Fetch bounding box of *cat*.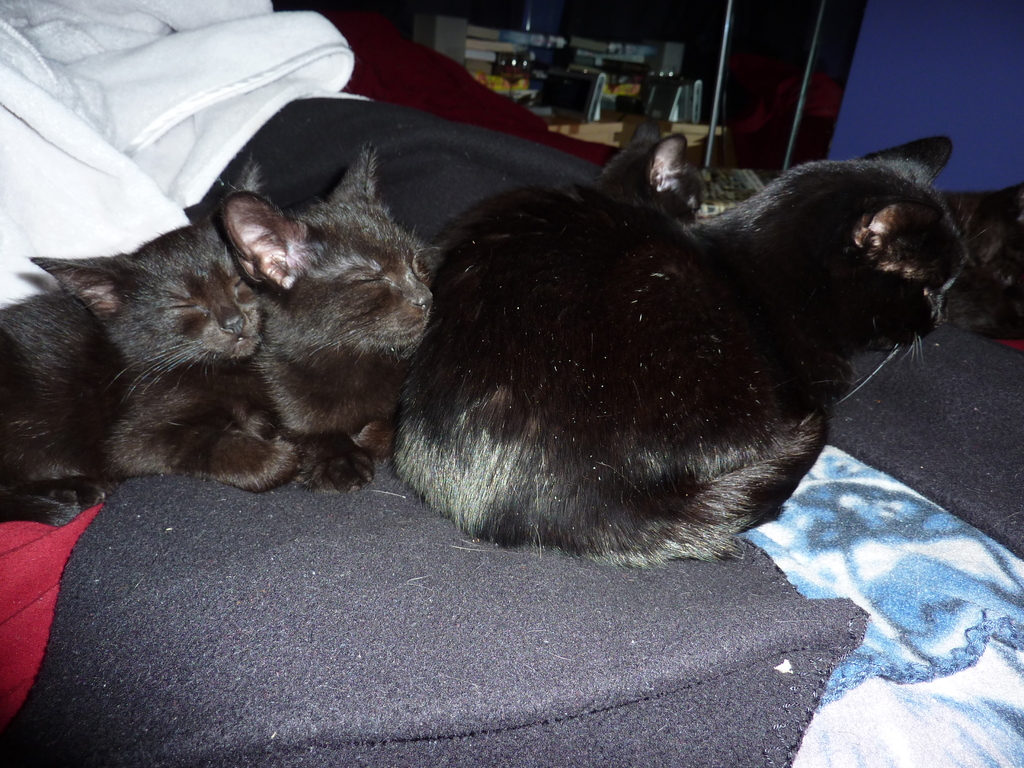
Bbox: rect(556, 109, 708, 230).
